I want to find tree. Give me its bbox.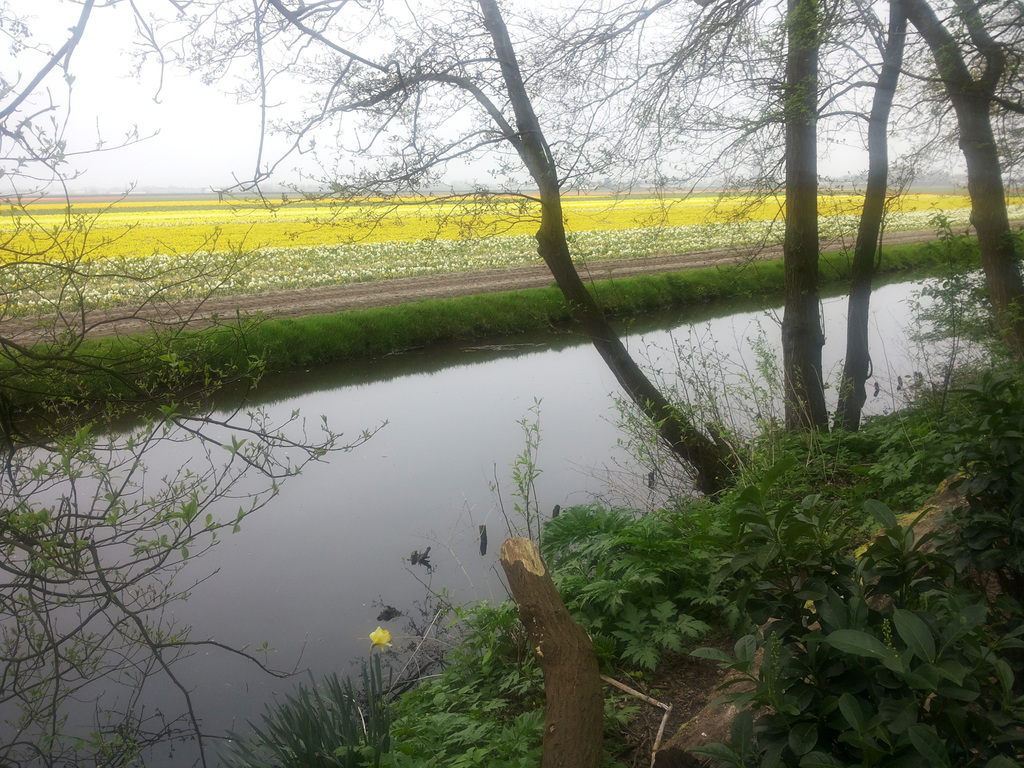
x1=601, y1=0, x2=864, y2=428.
